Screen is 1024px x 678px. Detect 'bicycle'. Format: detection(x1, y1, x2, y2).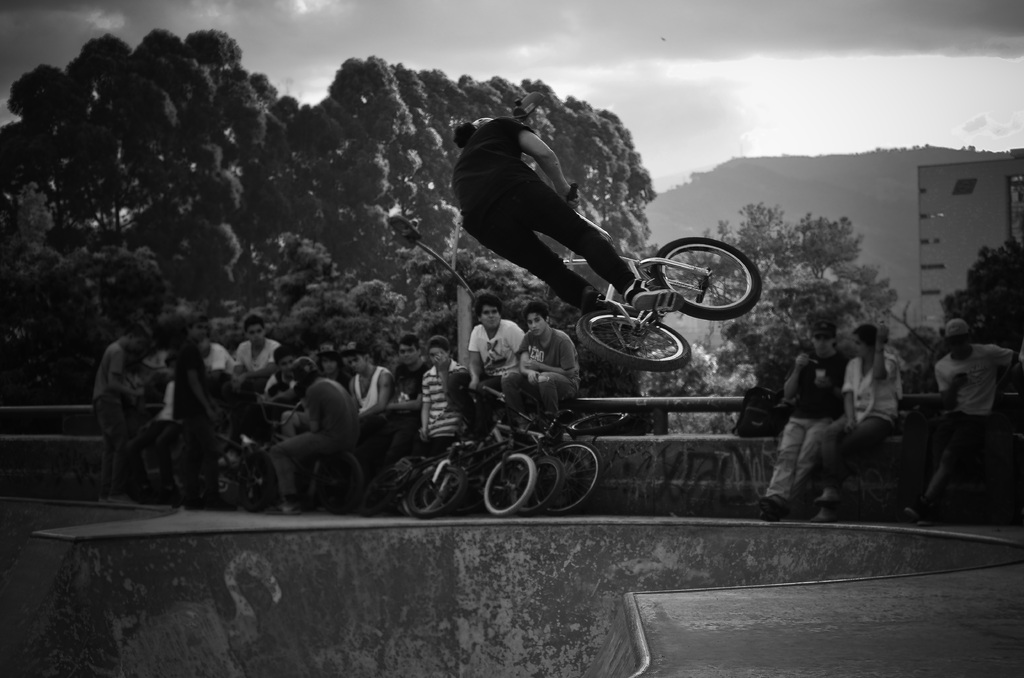
detection(586, 197, 774, 349).
